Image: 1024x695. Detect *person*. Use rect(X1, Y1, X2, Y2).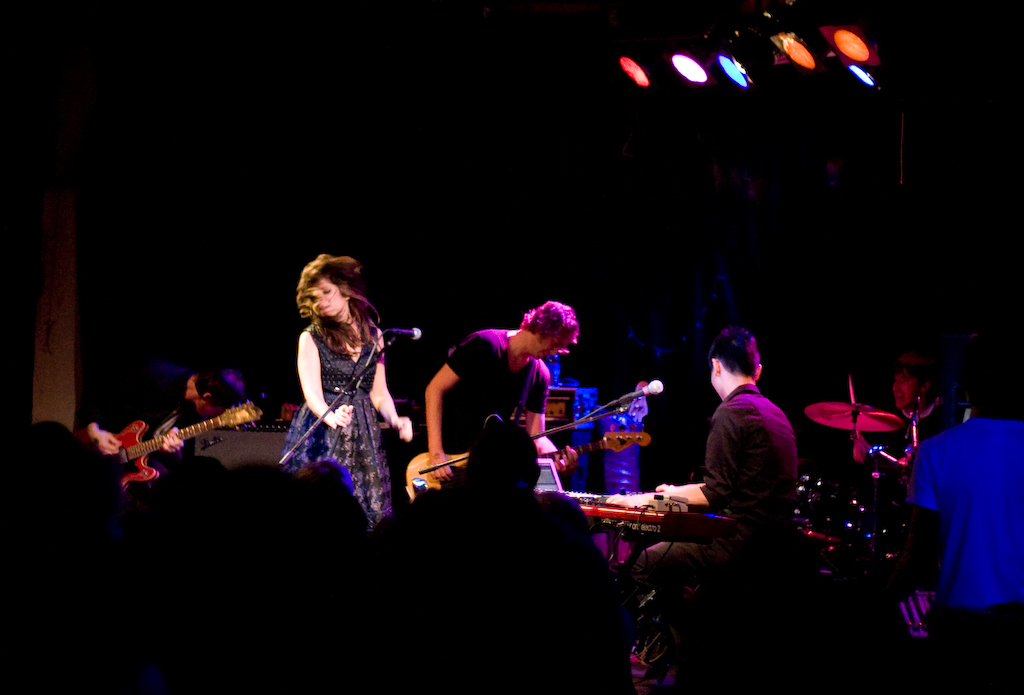
rect(908, 329, 1018, 694).
